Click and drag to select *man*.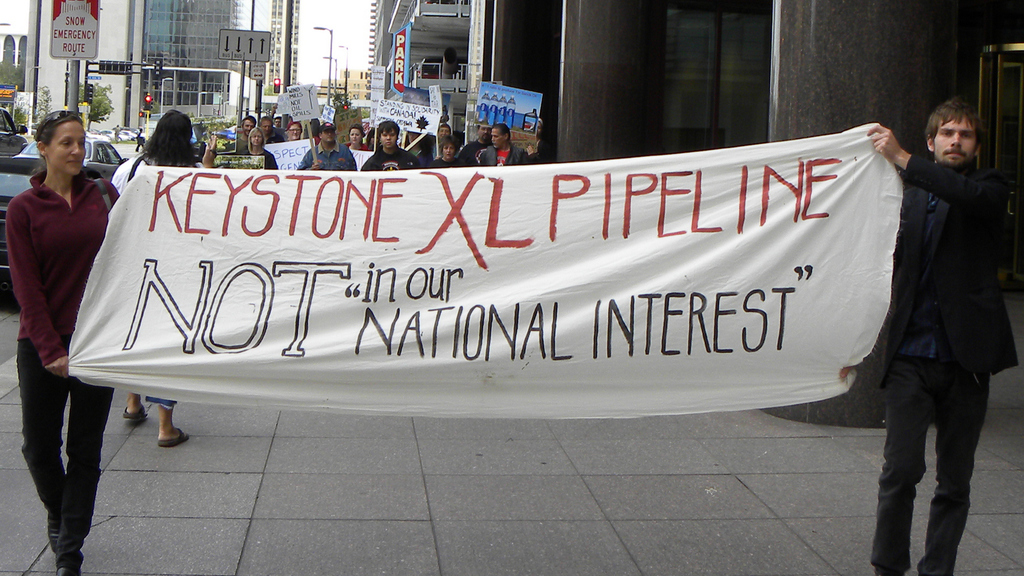
Selection: [x1=479, y1=124, x2=526, y2=170].
